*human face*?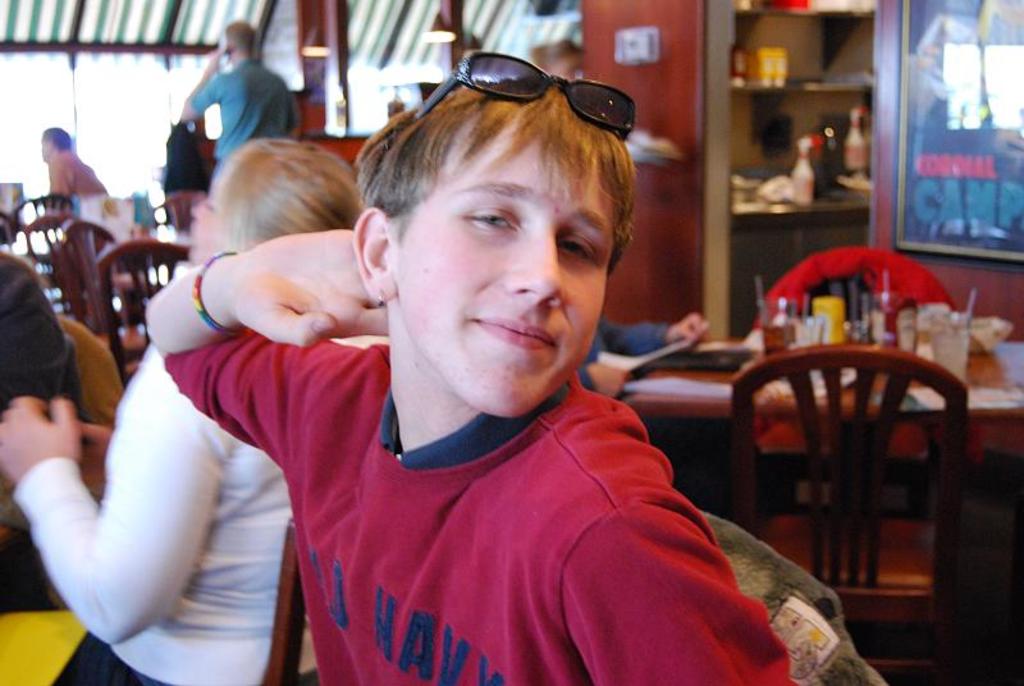
BBox(186, 183, 216, 262)
